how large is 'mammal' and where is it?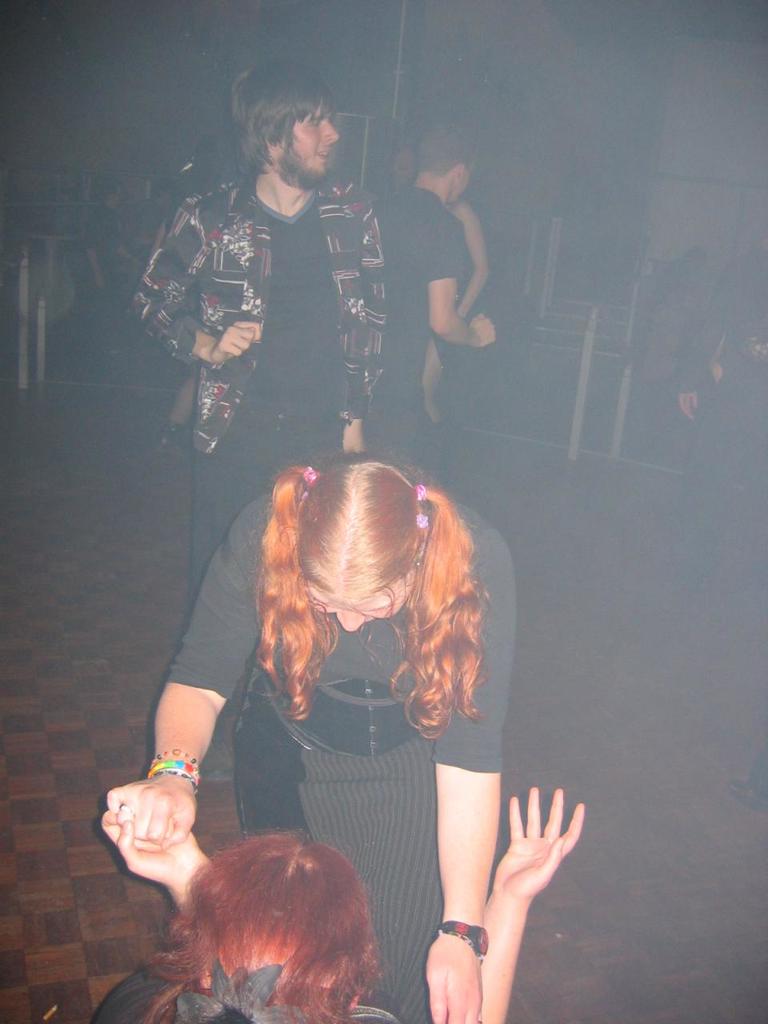
Bounding box: [x1=141, y1=62, x2=383, y2=589].
